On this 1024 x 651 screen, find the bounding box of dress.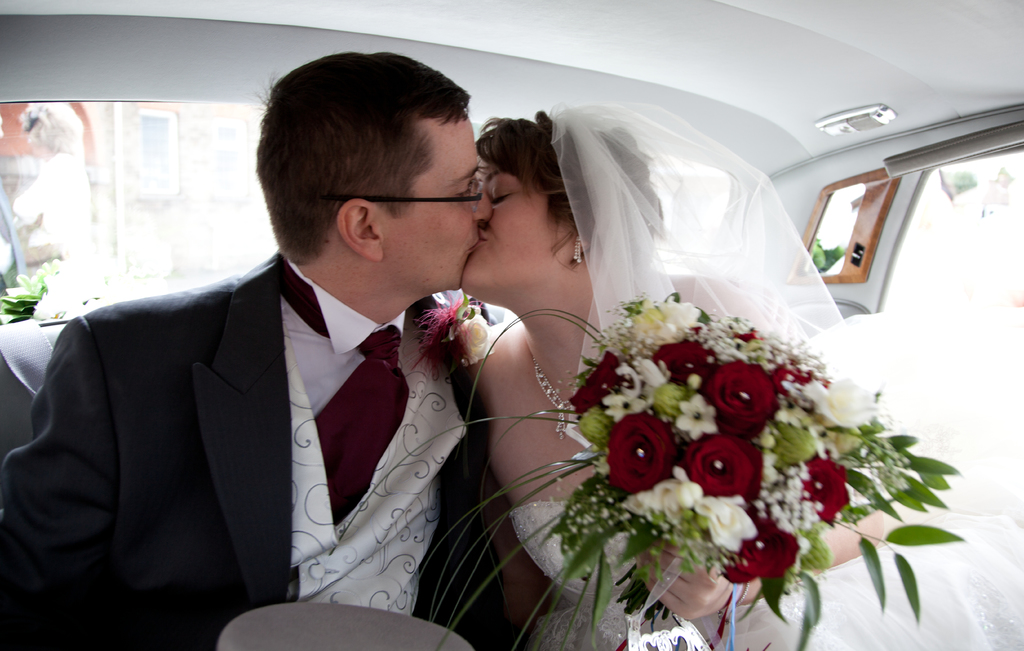
Bounding box: 508, 499, 1023, 650.
